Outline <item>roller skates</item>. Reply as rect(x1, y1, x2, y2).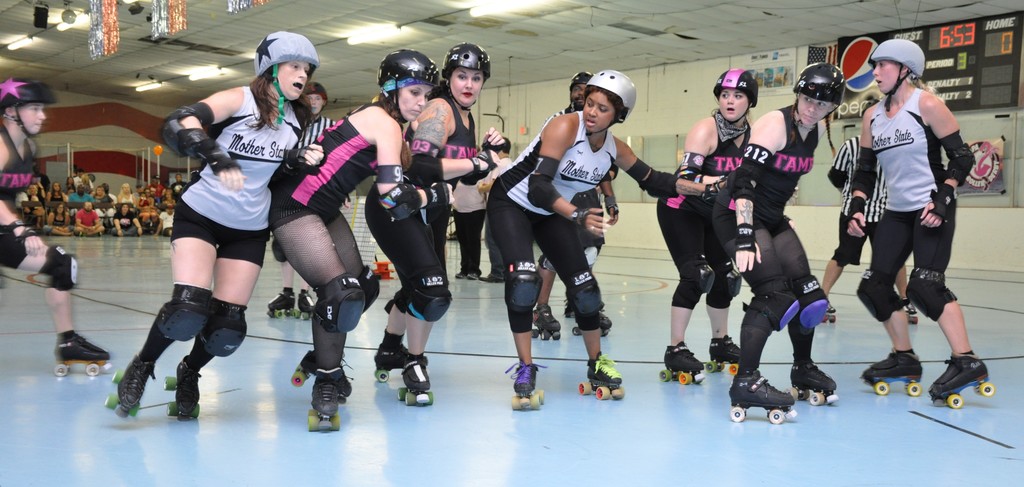
rect(307, 365, 343, 431).
